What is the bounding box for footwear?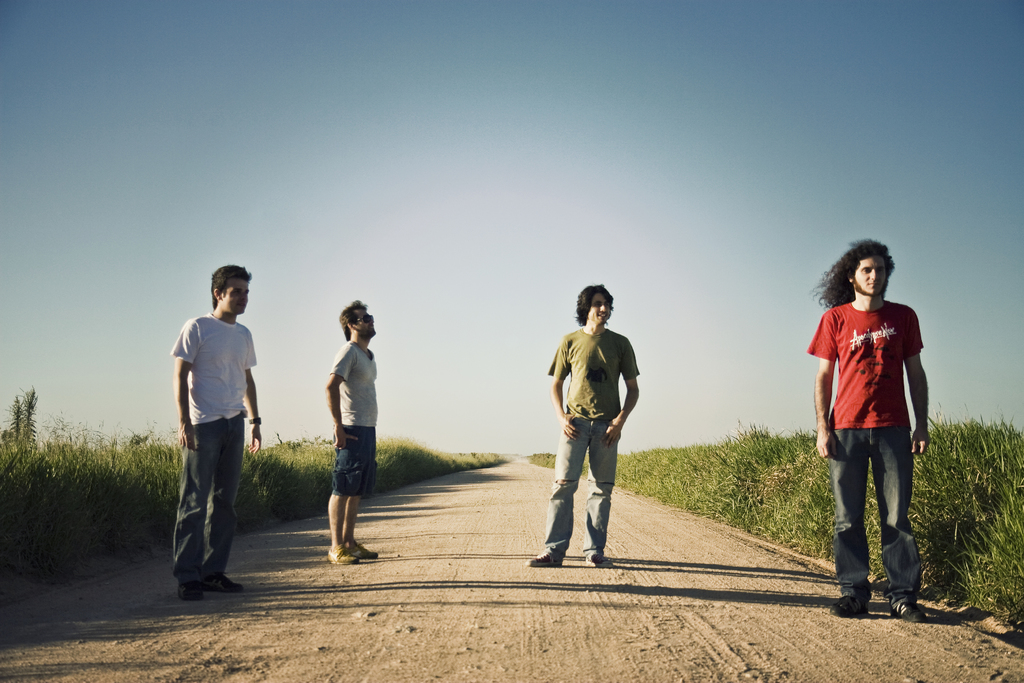
346:546:380:557.
